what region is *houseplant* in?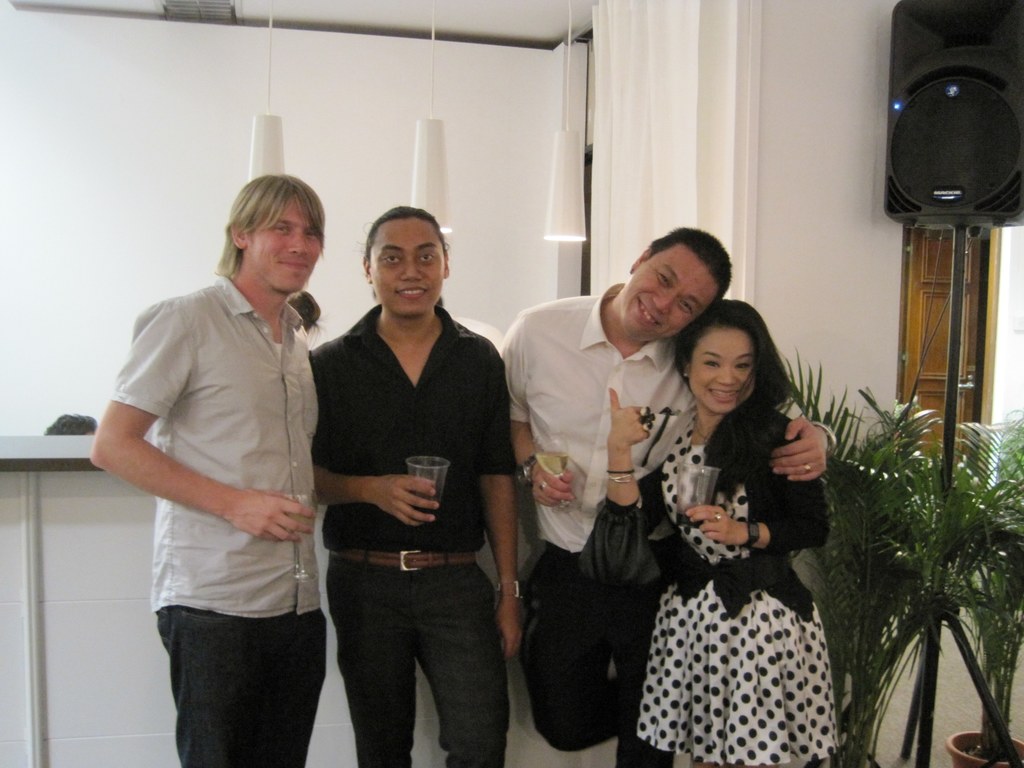
l=780, t=338, r=991, b=767.
